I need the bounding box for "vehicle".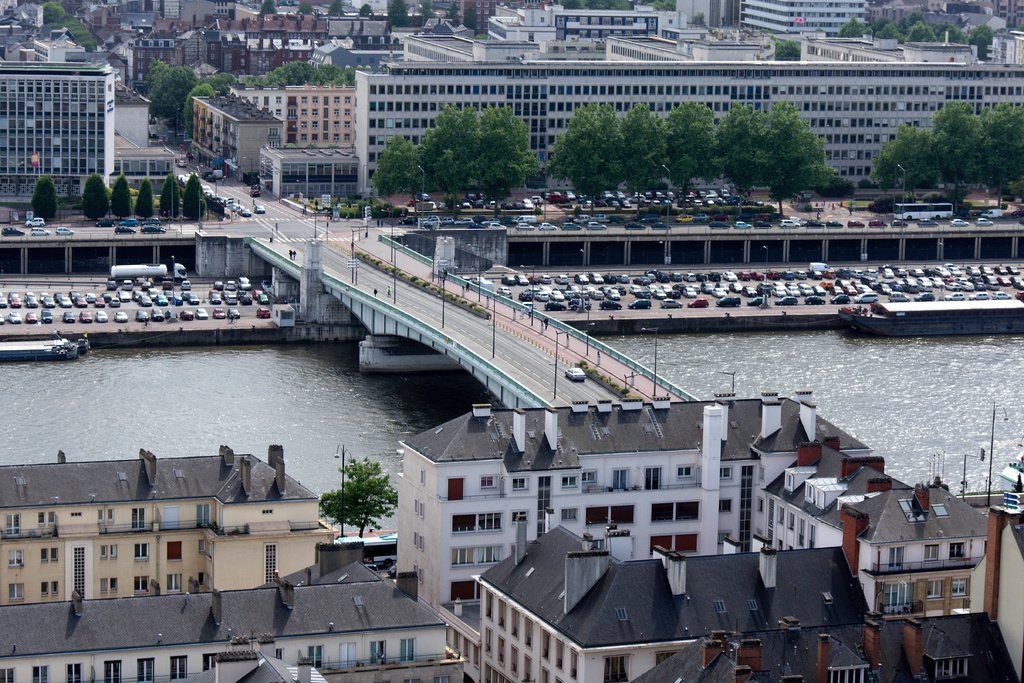
Here it is: Rect(848, 219, 867, 230).
